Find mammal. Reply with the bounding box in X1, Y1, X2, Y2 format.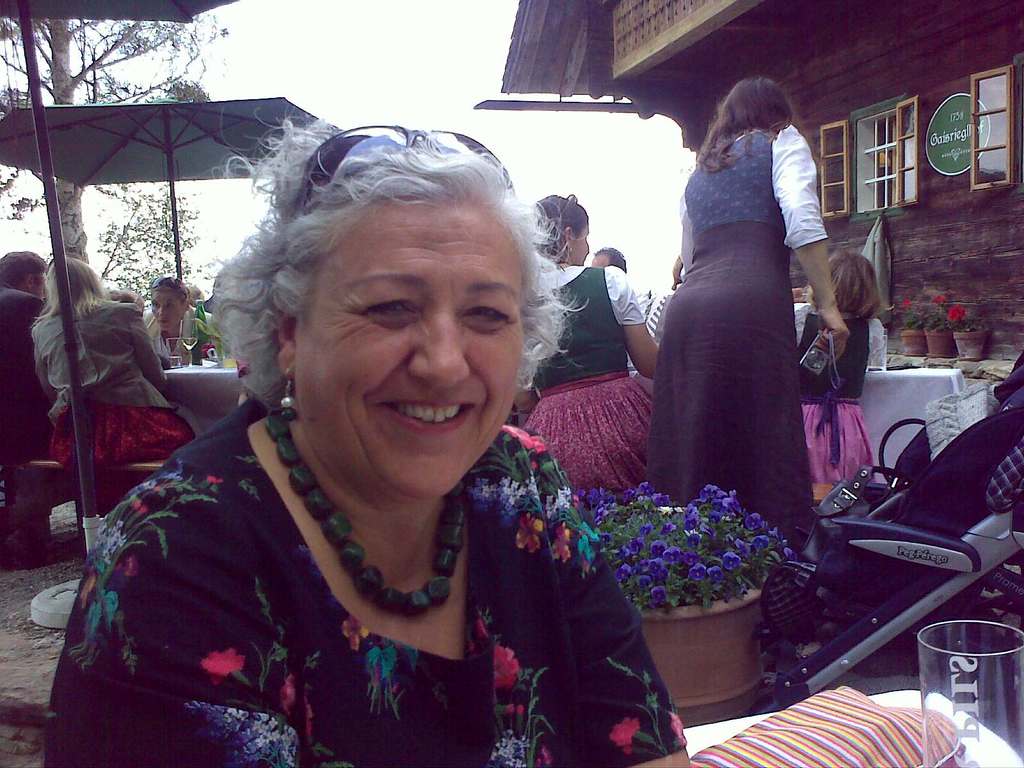
135, 273, 223, 362.
